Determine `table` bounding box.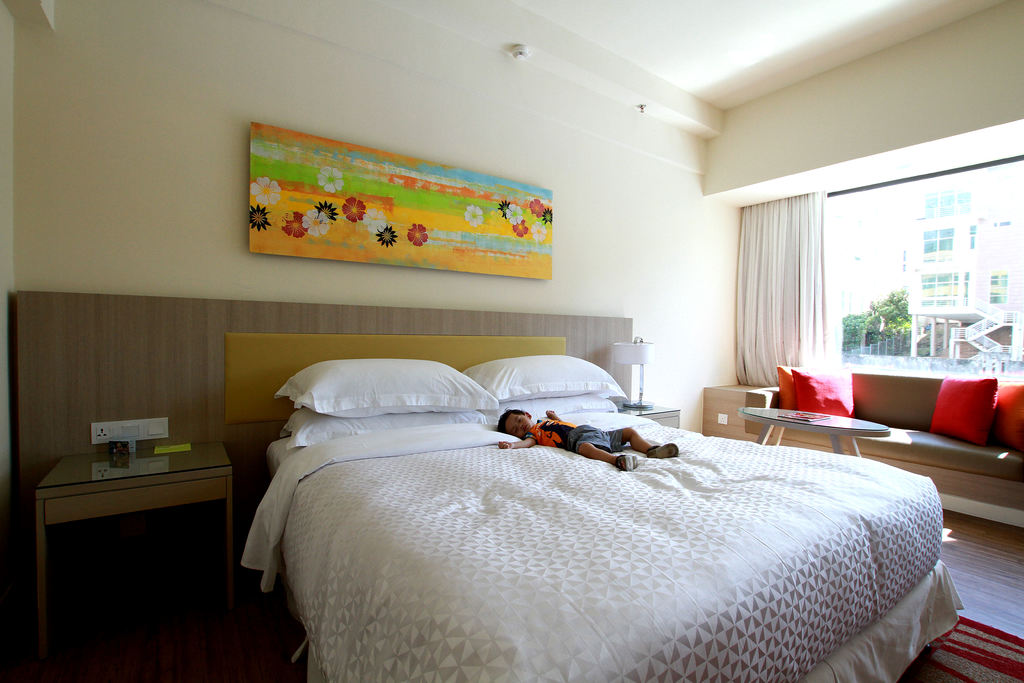
Determined: detection(36, 441, 241, 609).
